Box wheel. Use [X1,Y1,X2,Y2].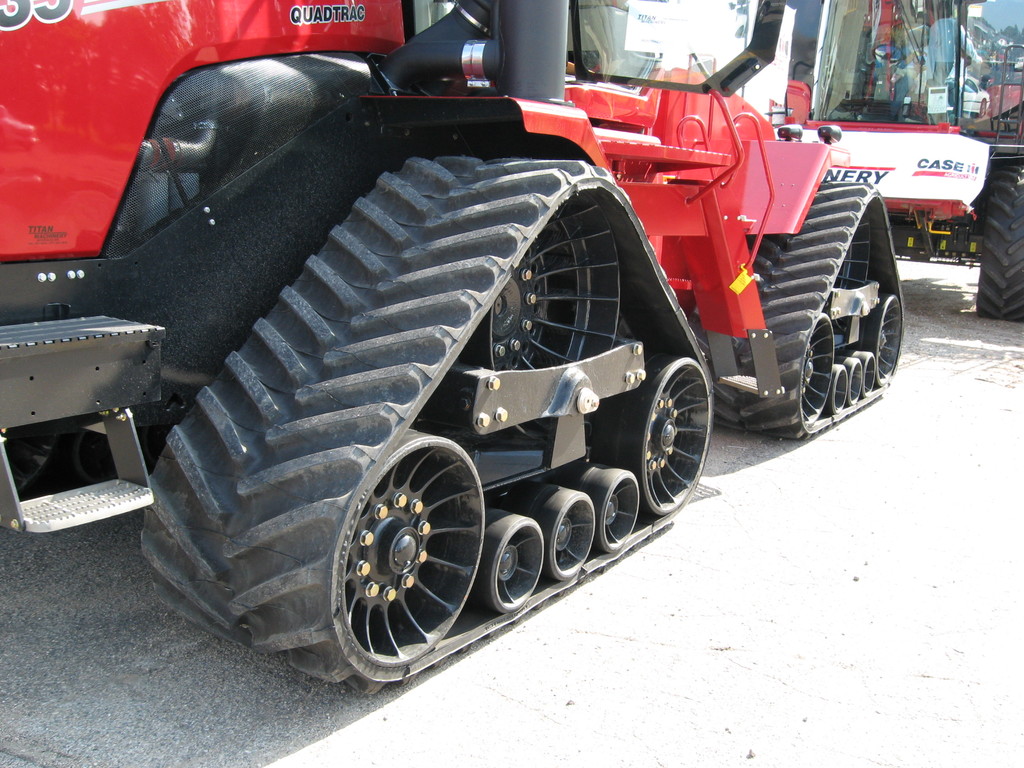
[835,360,849,408].
